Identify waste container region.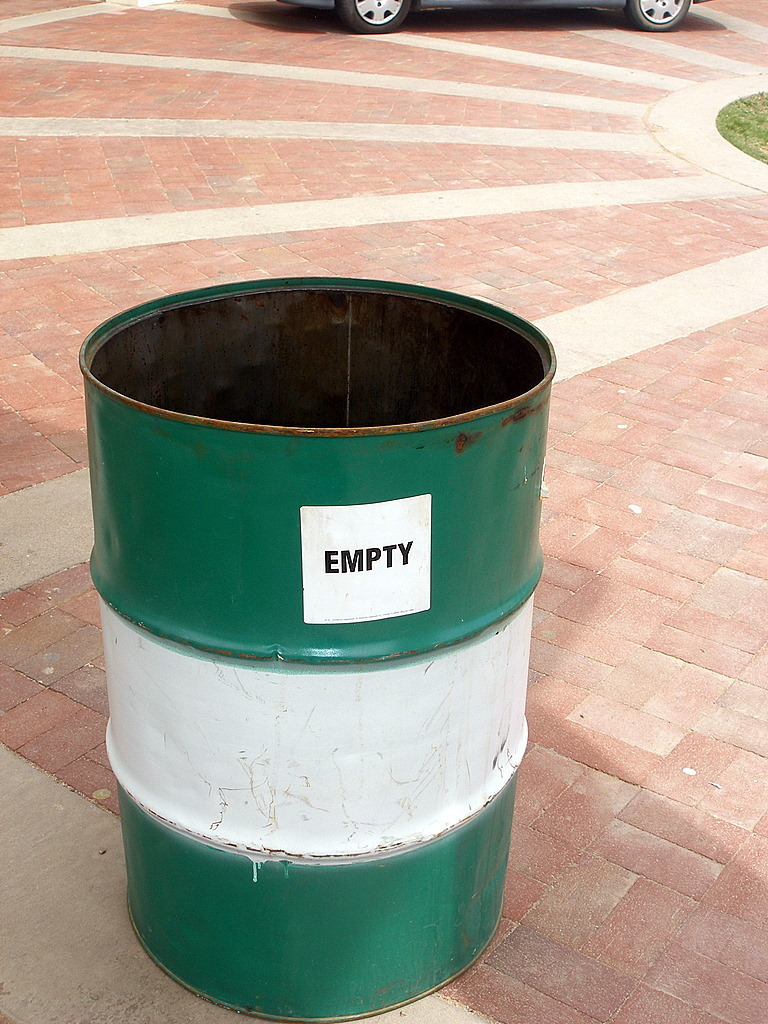
Region: 87:331:570:1023.
